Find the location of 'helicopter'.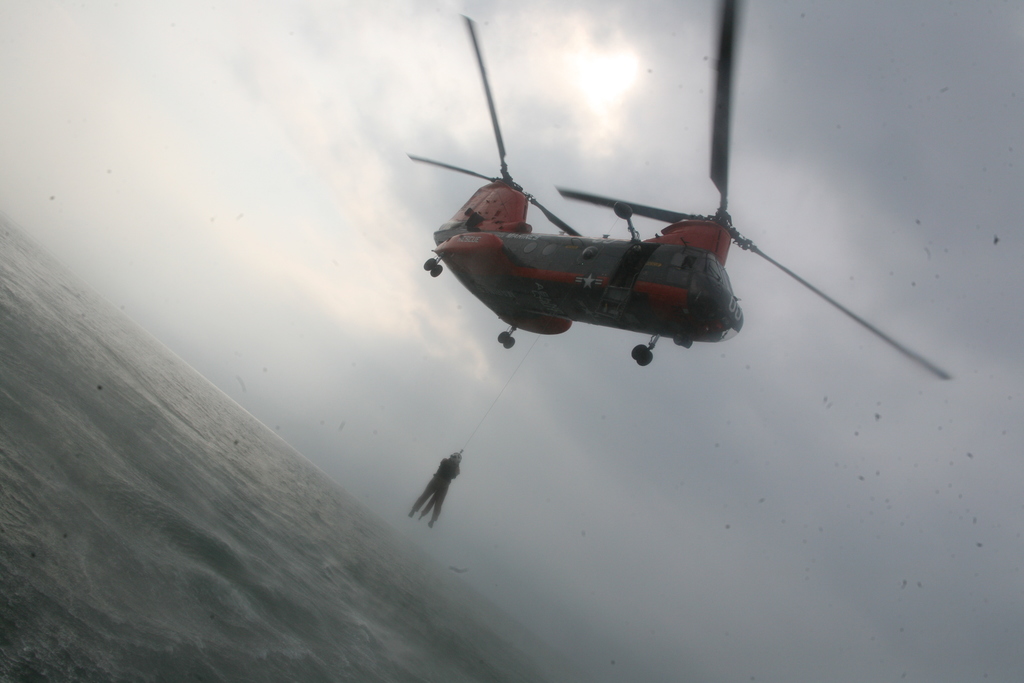
Location: l=362, t=49, r=916, b=386.
